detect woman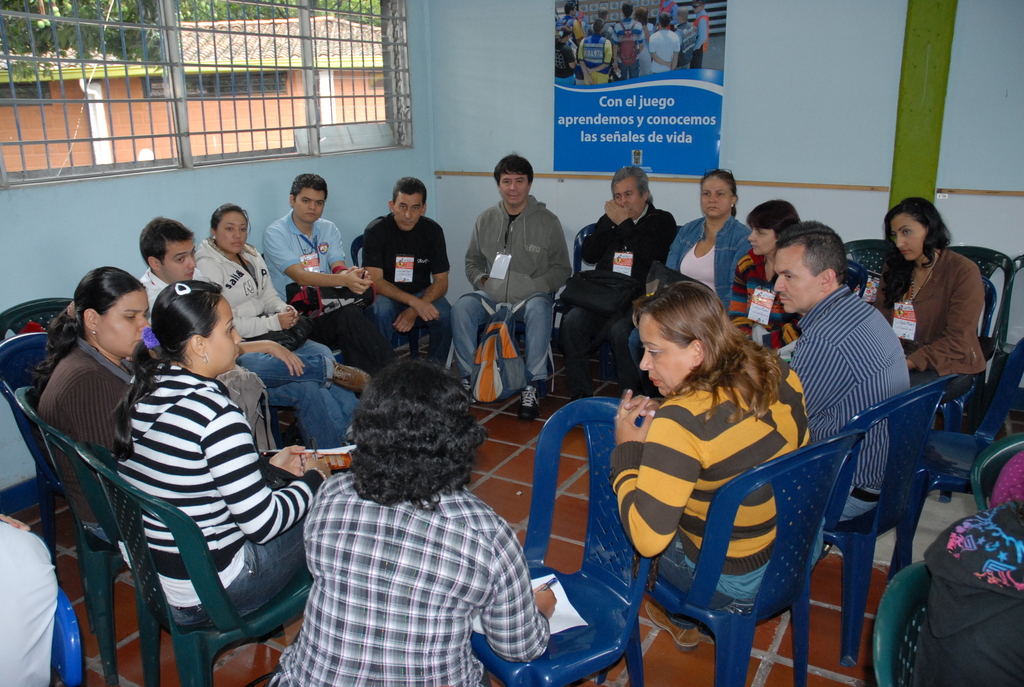
box=[118, 280, 333, 627]
